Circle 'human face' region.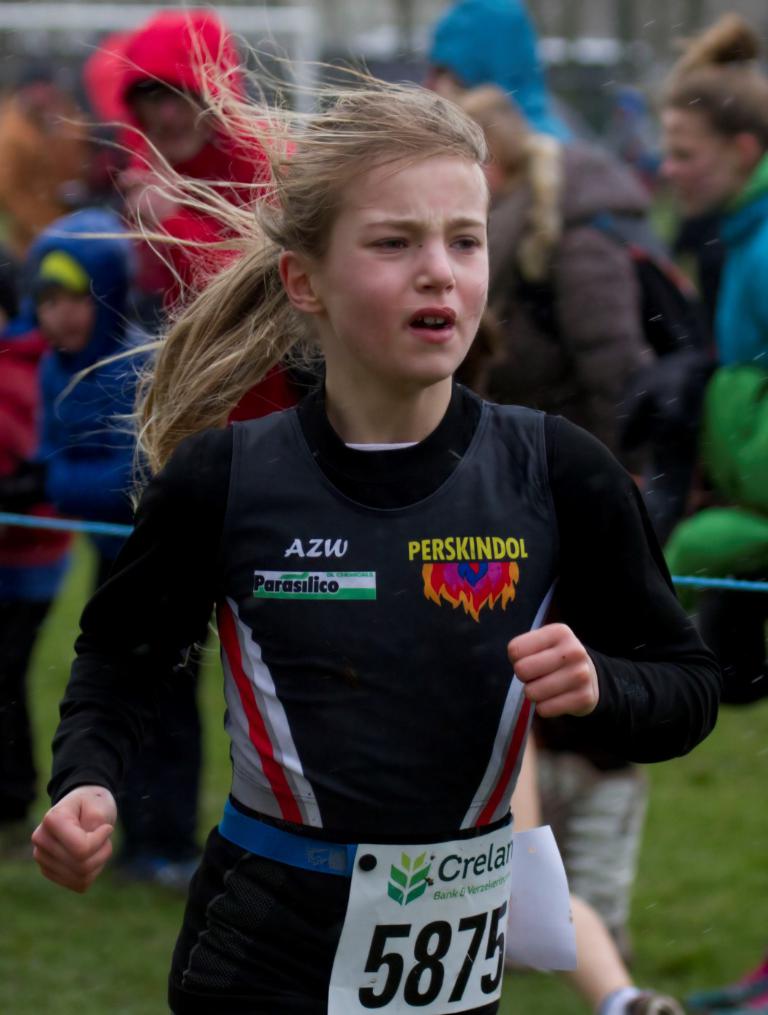
Region: 133 82 206 162.
